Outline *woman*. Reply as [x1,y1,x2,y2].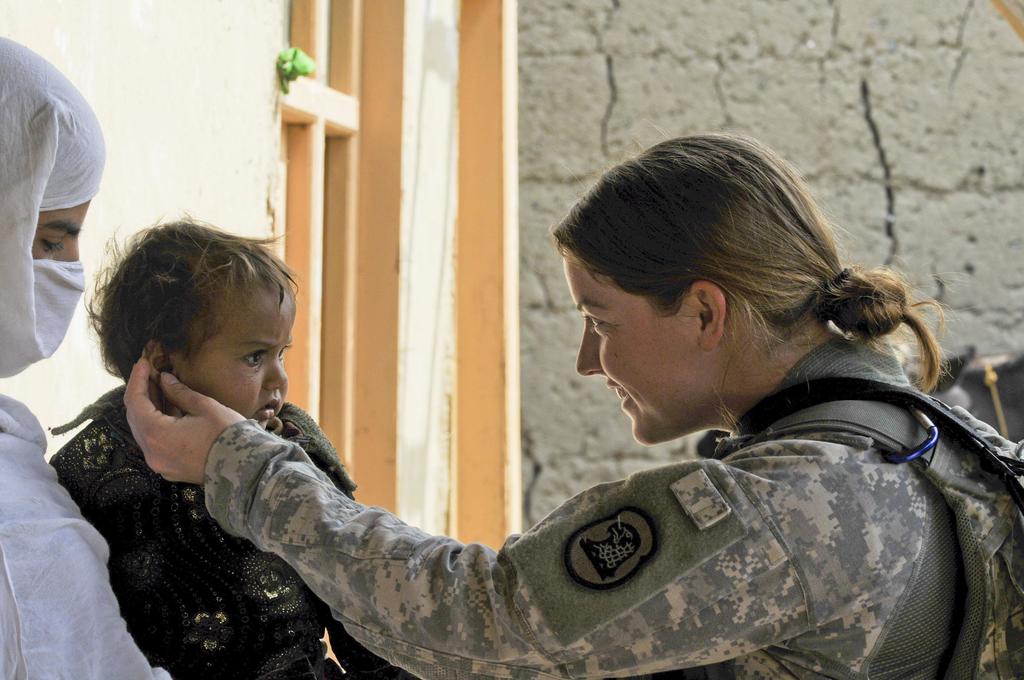
[138,134,1016,676].
